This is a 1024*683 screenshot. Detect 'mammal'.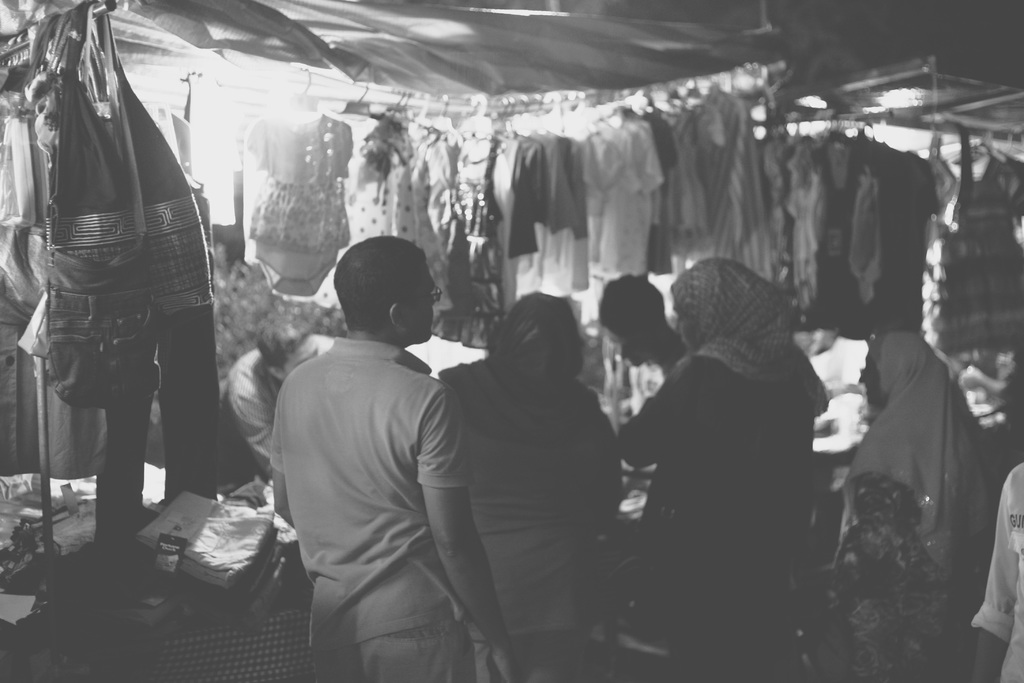
Rect(246, 238, 506, 662).
